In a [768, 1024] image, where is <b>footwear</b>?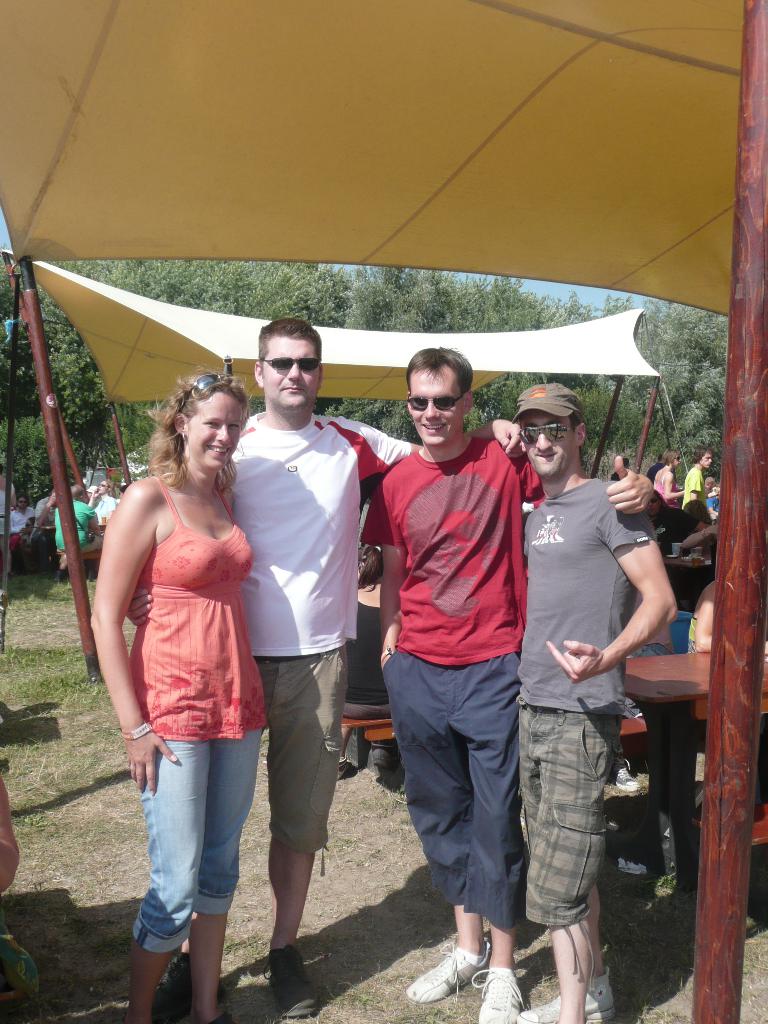
bbox=(335, 752, 356, 778).
